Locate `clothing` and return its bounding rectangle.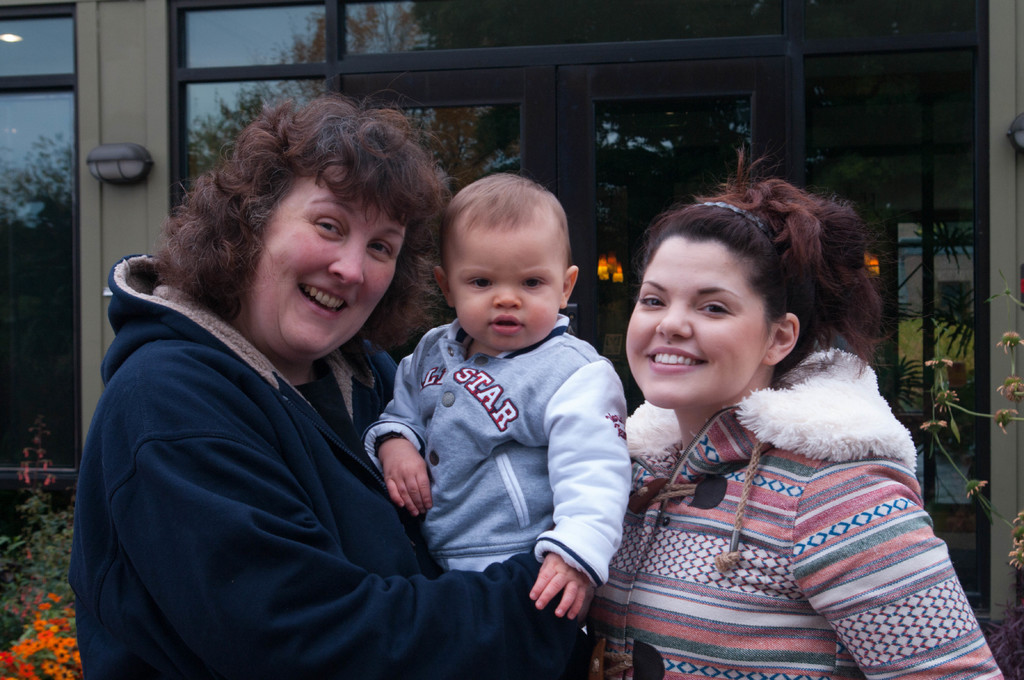
589,322,974,676.
